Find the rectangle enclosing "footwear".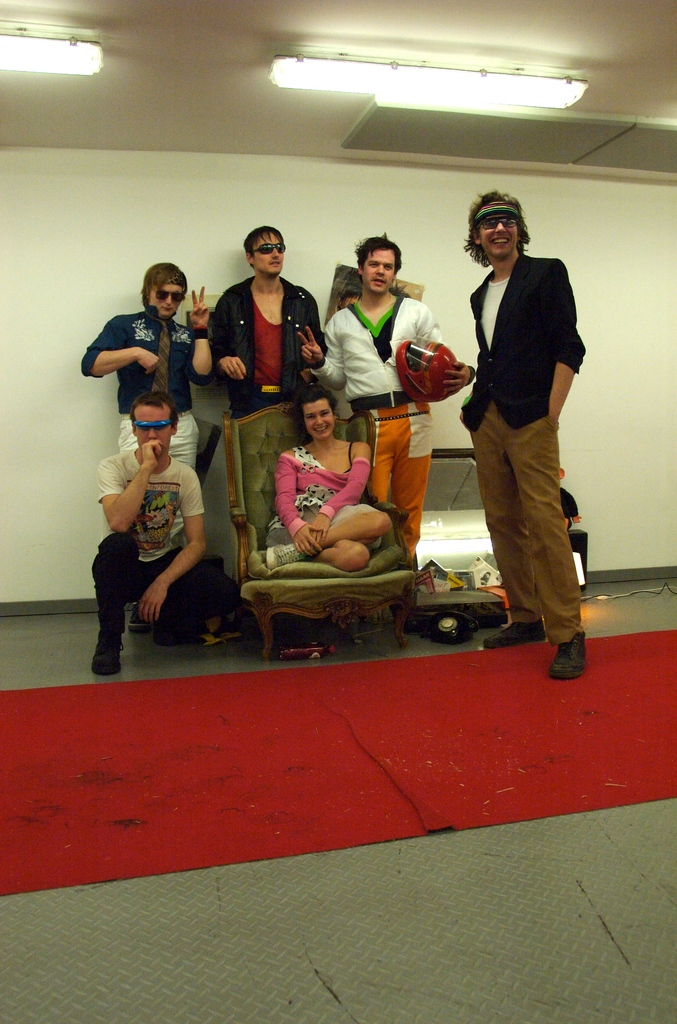
region(91, 629, 128, 676).
